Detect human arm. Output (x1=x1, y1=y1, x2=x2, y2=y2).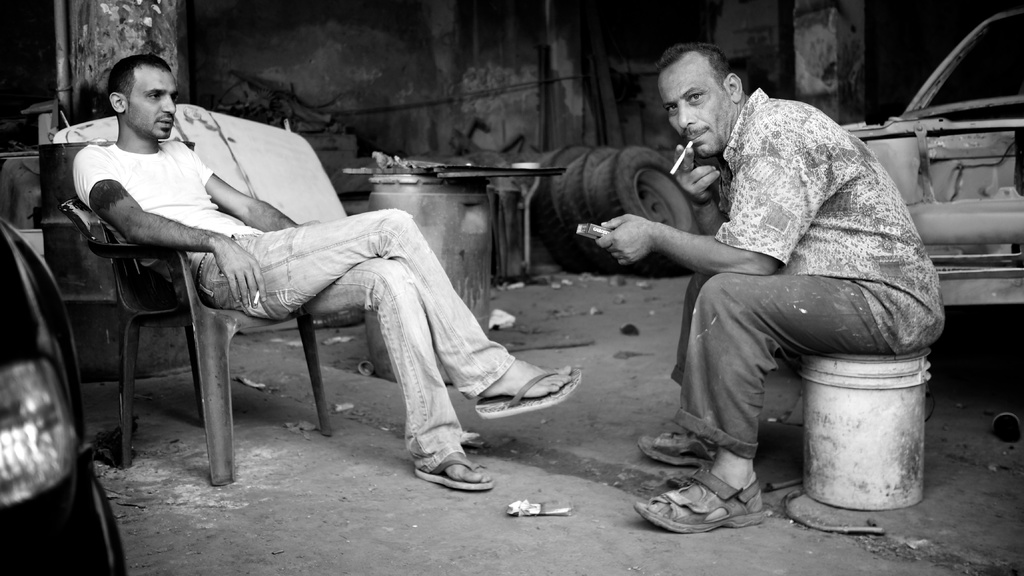
(x1=70, y1=144, x2=266, y2=308).
